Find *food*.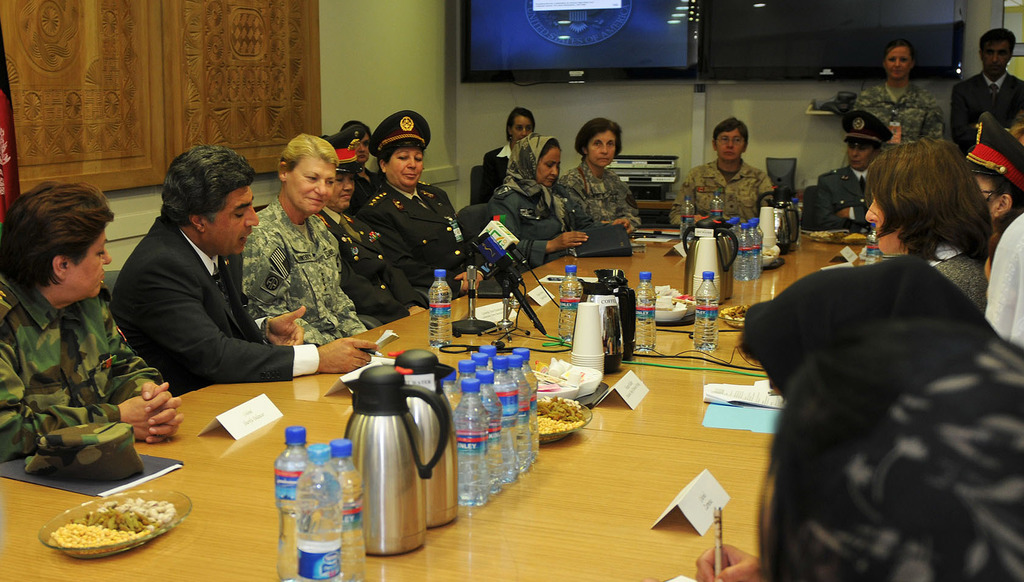
529 394 589 437.
